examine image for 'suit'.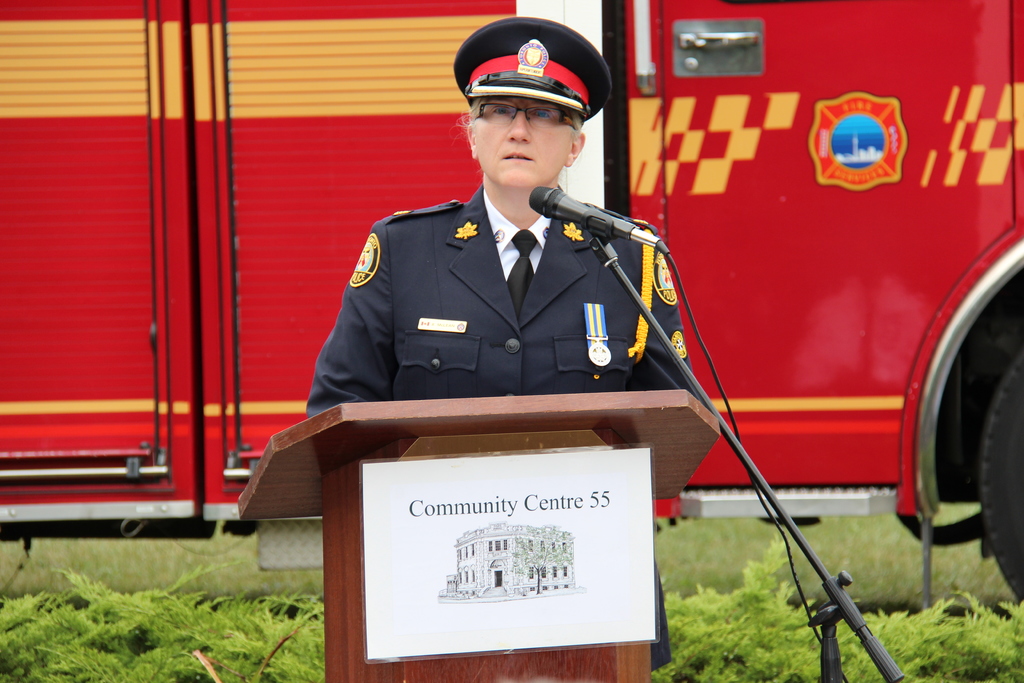
Examination result: x1=310 y1=188 x2=689 y2=666.
